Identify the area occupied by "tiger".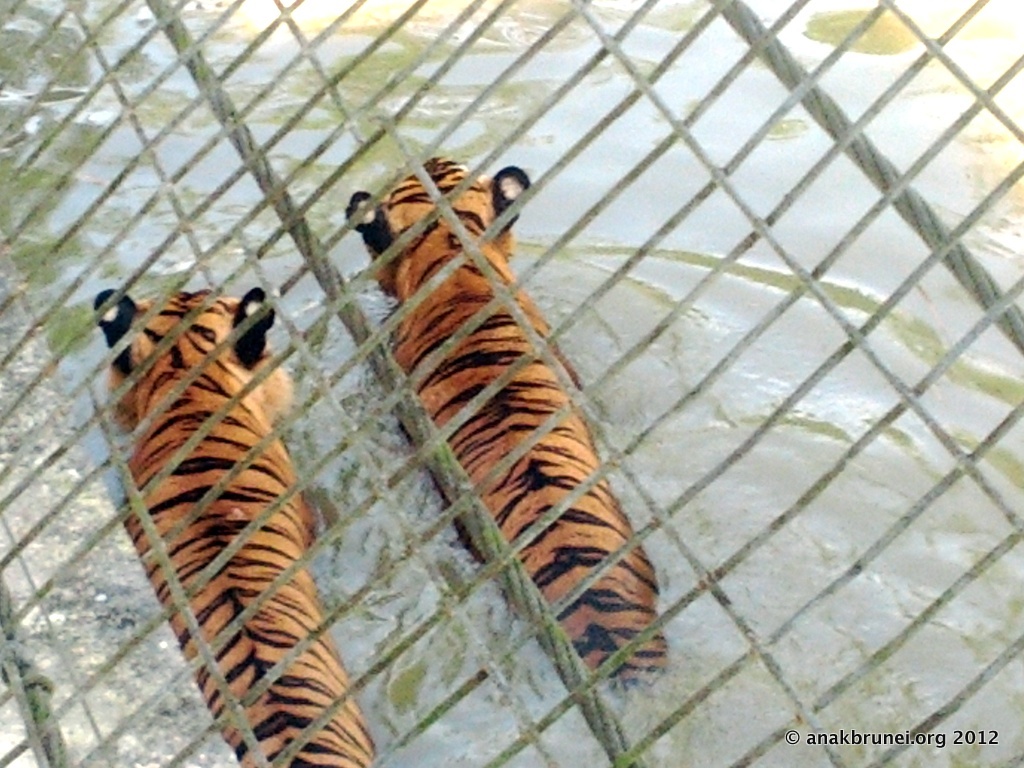
Area: 88/285/377/767.
